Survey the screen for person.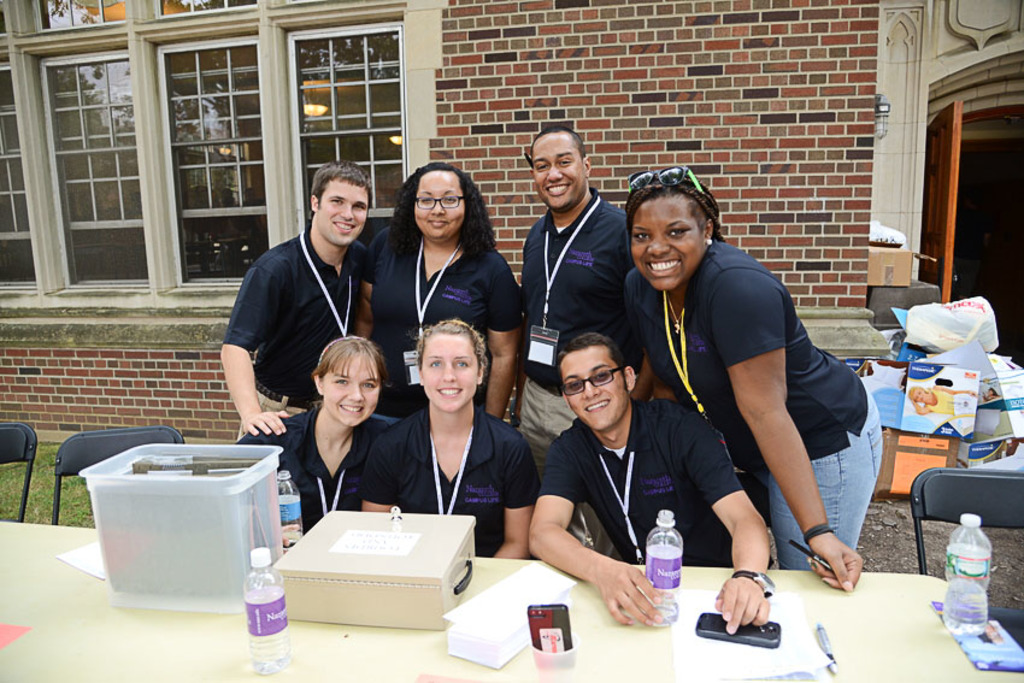
Survey found: Rect(520, 128, 655, 560).
